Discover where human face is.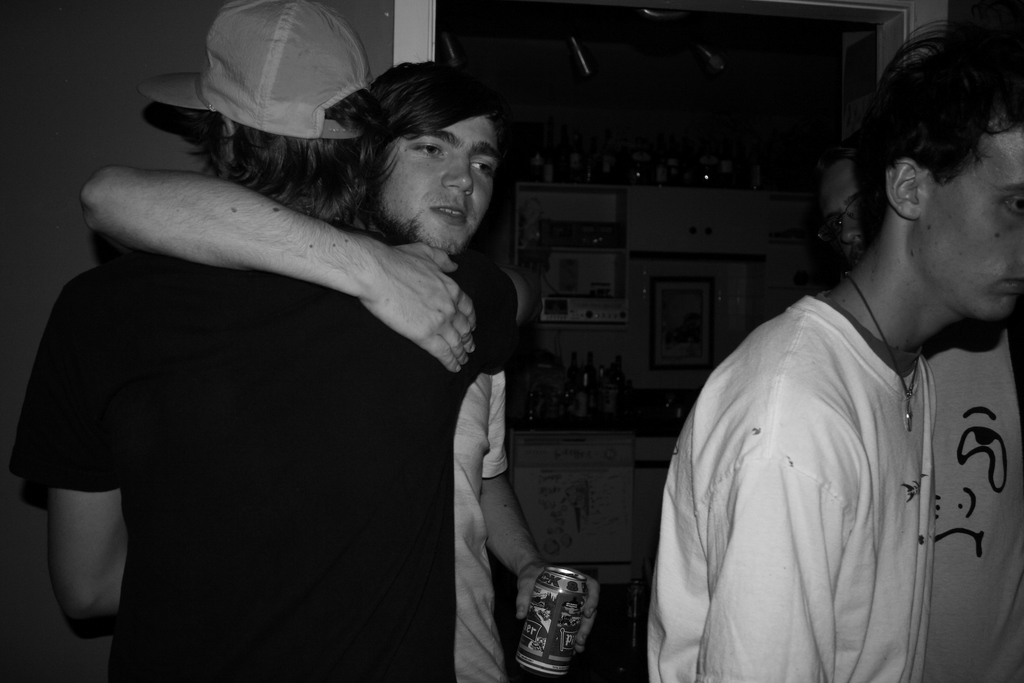
Discovered at {"left": 383, "top": 111, "right": 502, "bottom": 256}.
